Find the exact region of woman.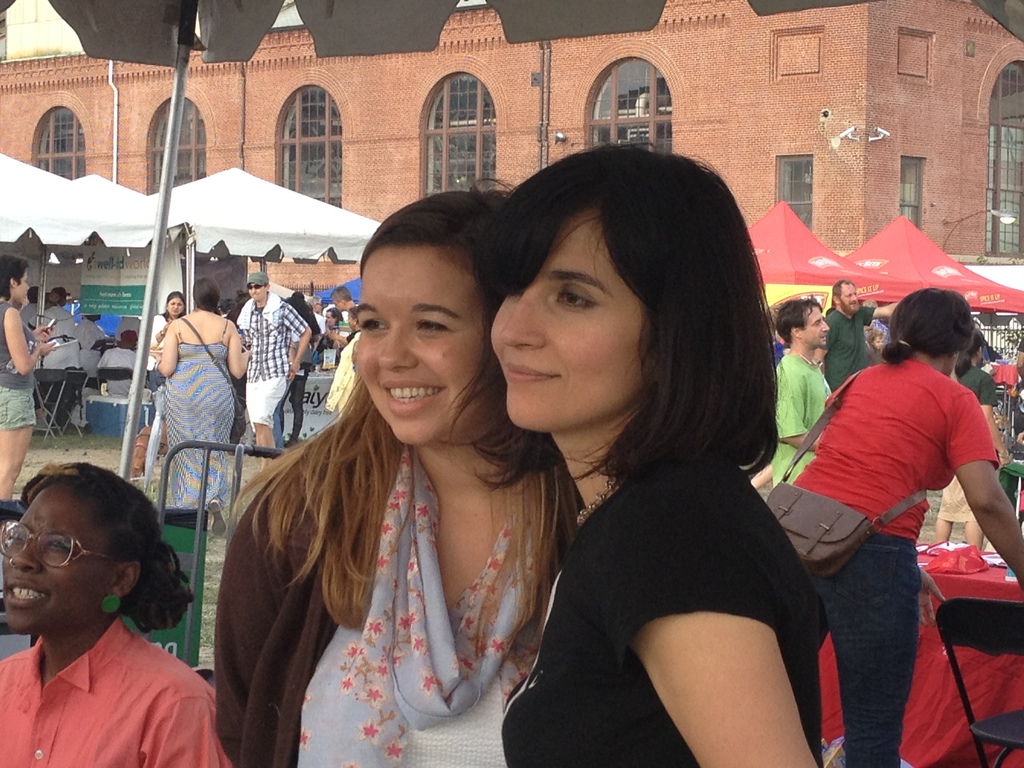
Exact region: bbox(151, 289, 186, 415).
